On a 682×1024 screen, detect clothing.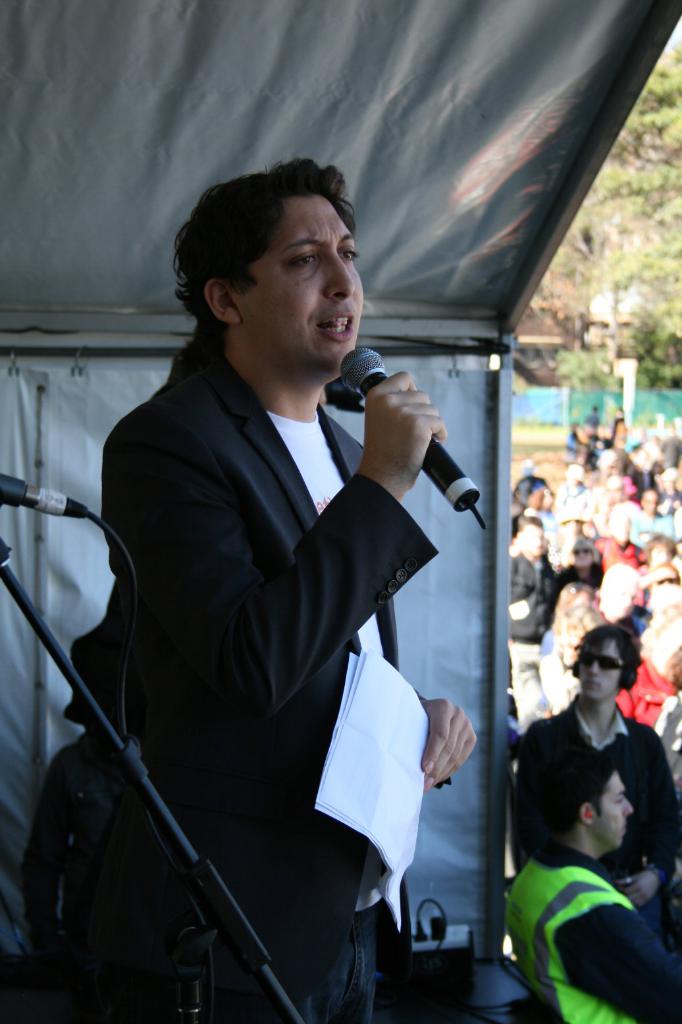
22/356/436/1023.
